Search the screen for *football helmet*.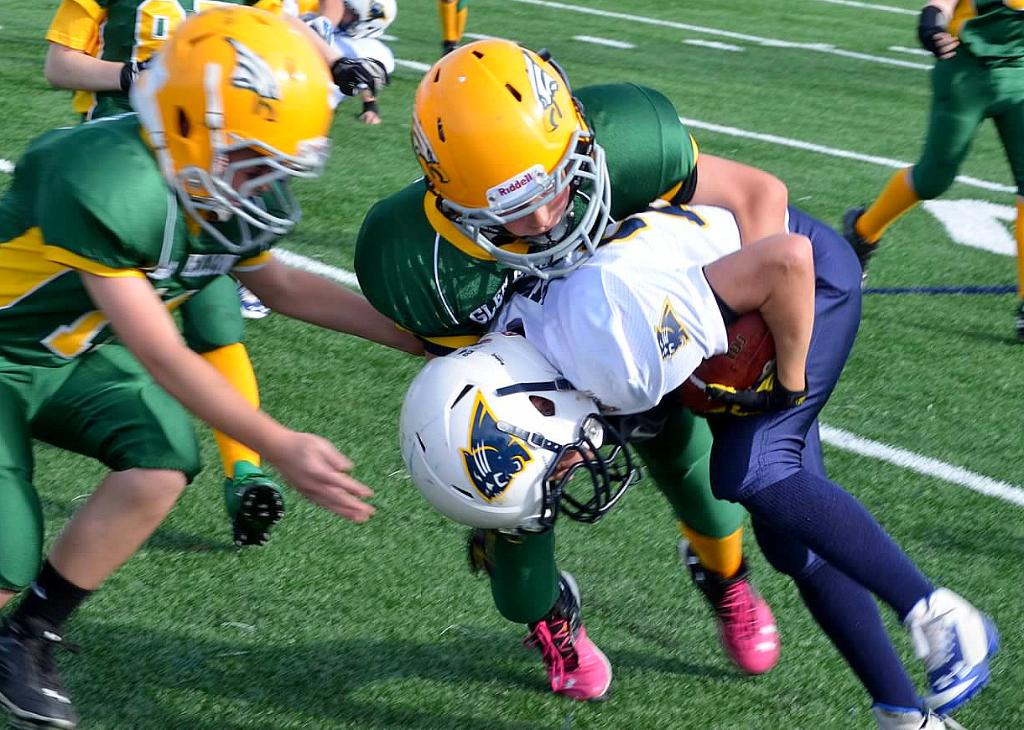
Found at Rect(131, 5, 340, 259).
